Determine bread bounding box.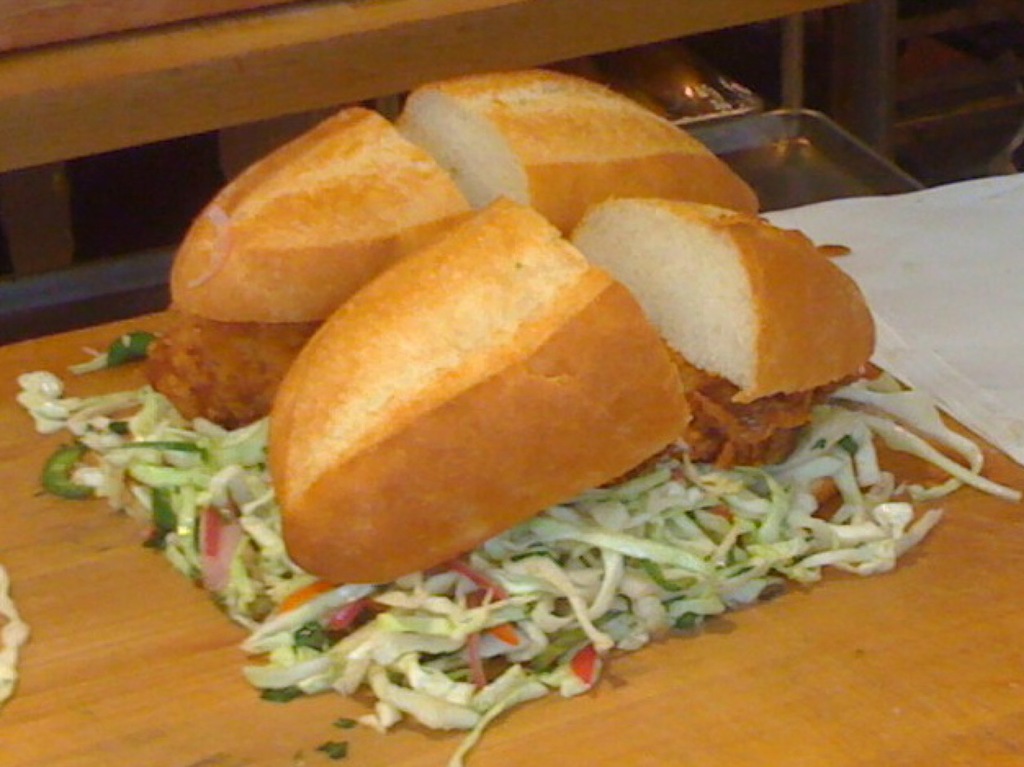
Determined: (562, 202, 878, 405).
